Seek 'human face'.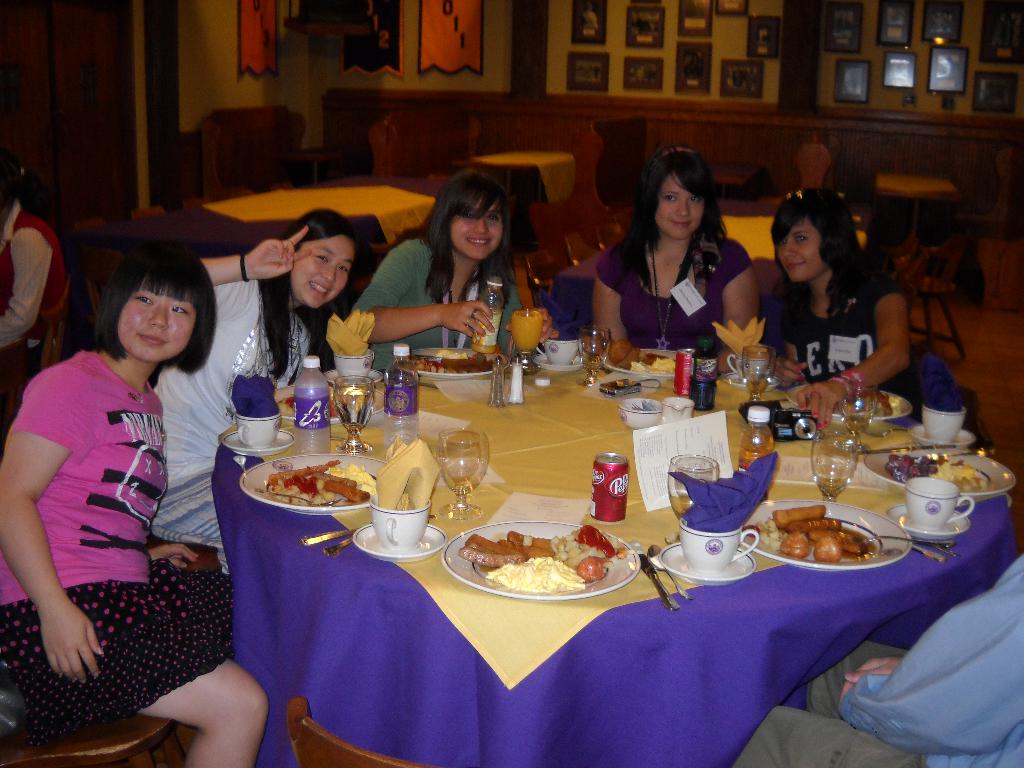
x1=448, y1=201, x2=501, y2=262.
